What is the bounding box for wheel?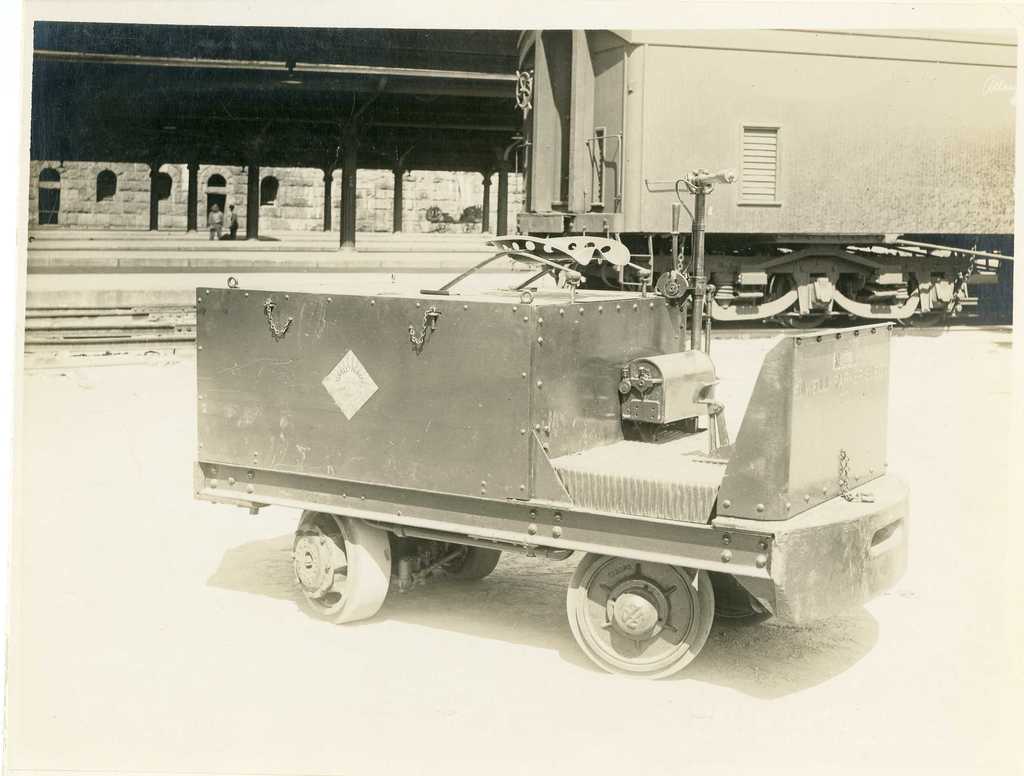
pyautogui.locateOnScreen(892, 301, 945, 327).
